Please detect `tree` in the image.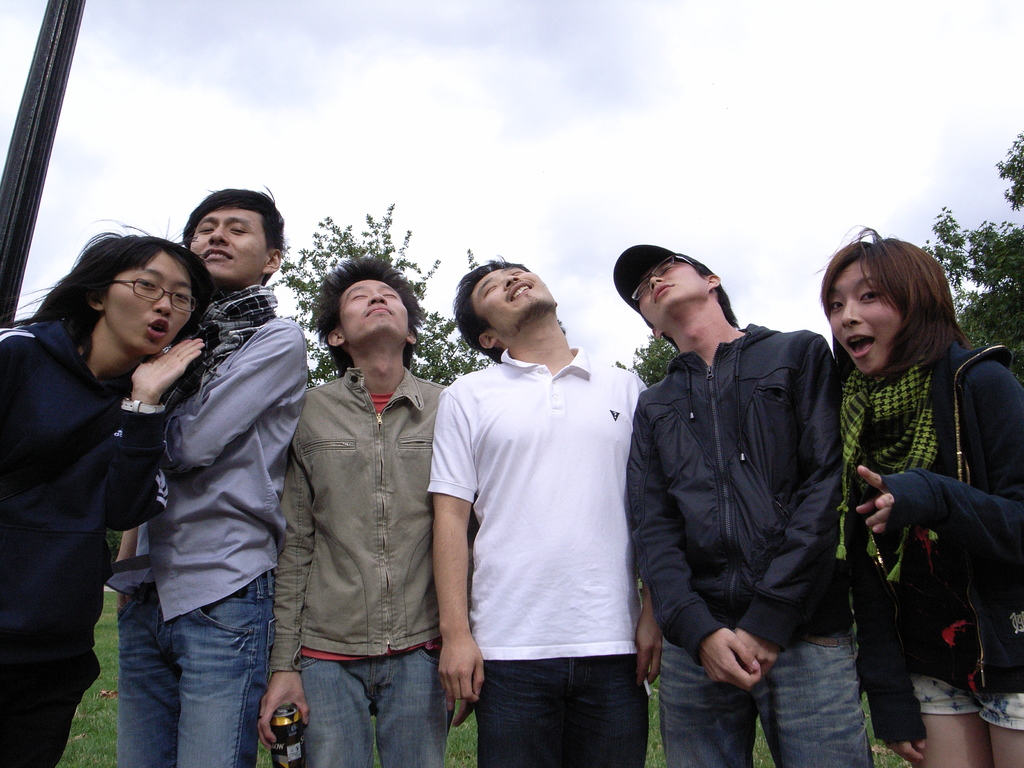
BBox(264, 202, 500, 387).
